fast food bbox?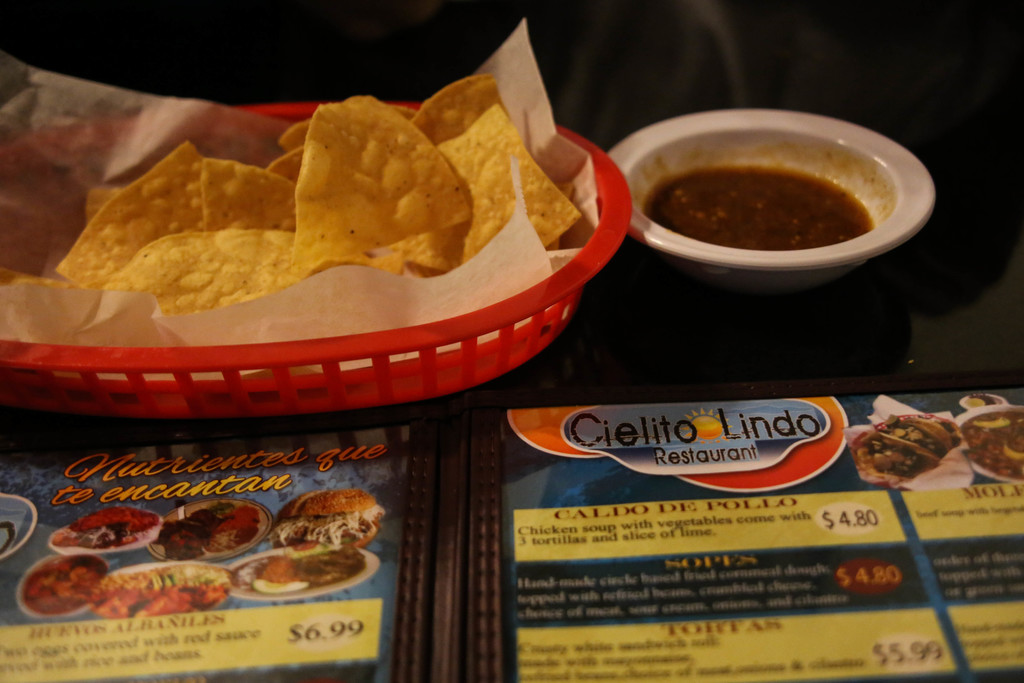
l=267, t=487, r=385, b=544
